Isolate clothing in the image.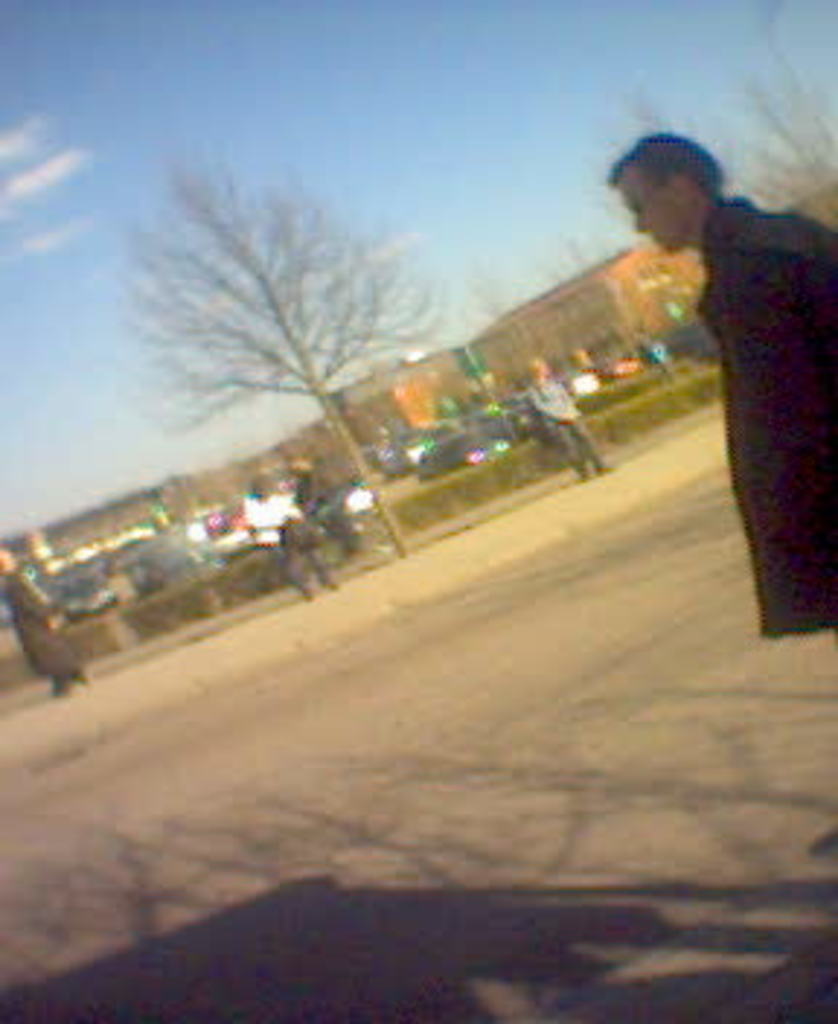
Isolated region: [521,378,605,474].
